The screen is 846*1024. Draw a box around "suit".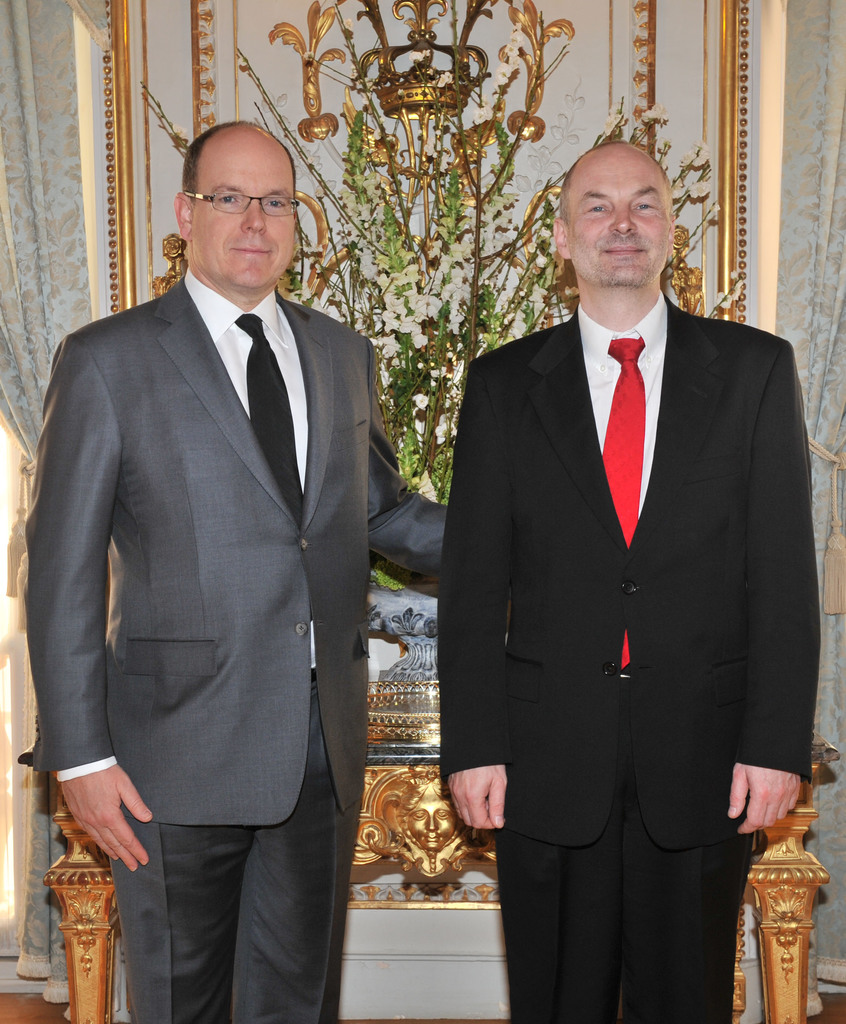
x1=29 y1=276 x2=449 y2=1023.
